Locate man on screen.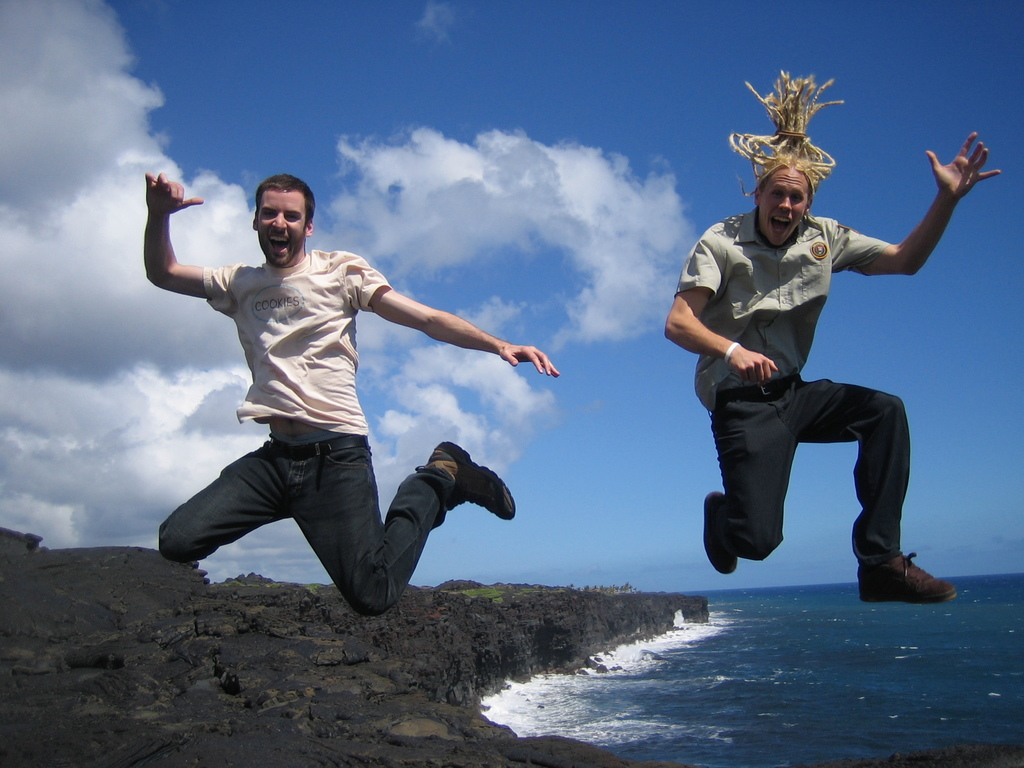
On screen at 136, 170, 563, 620.
